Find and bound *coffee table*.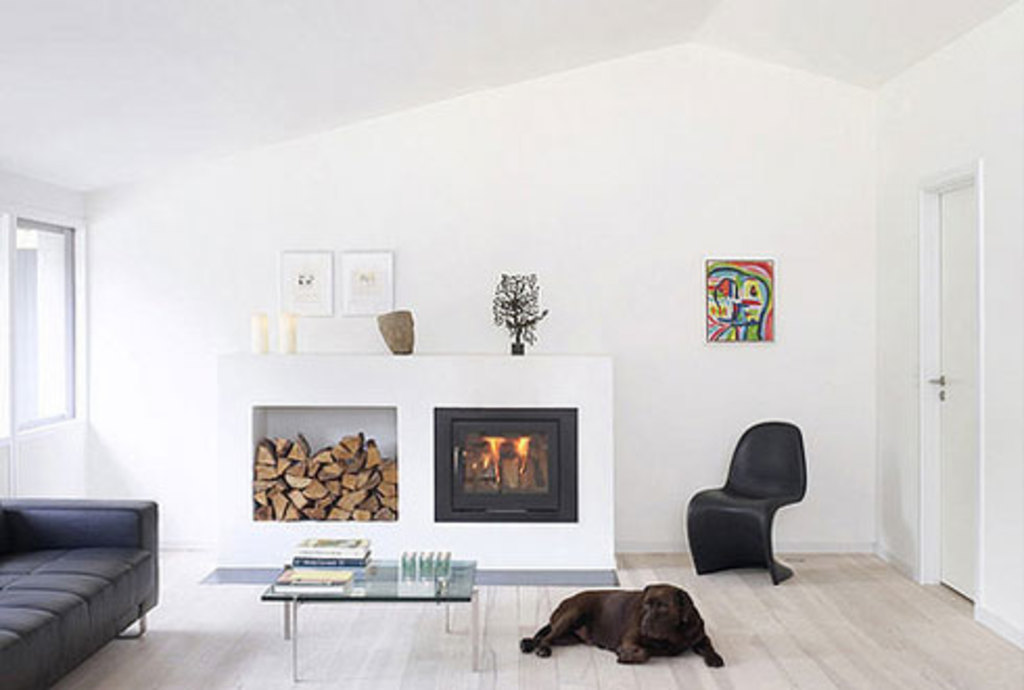
Bound: x1=226, y1=537, x2=489, y2=642.
